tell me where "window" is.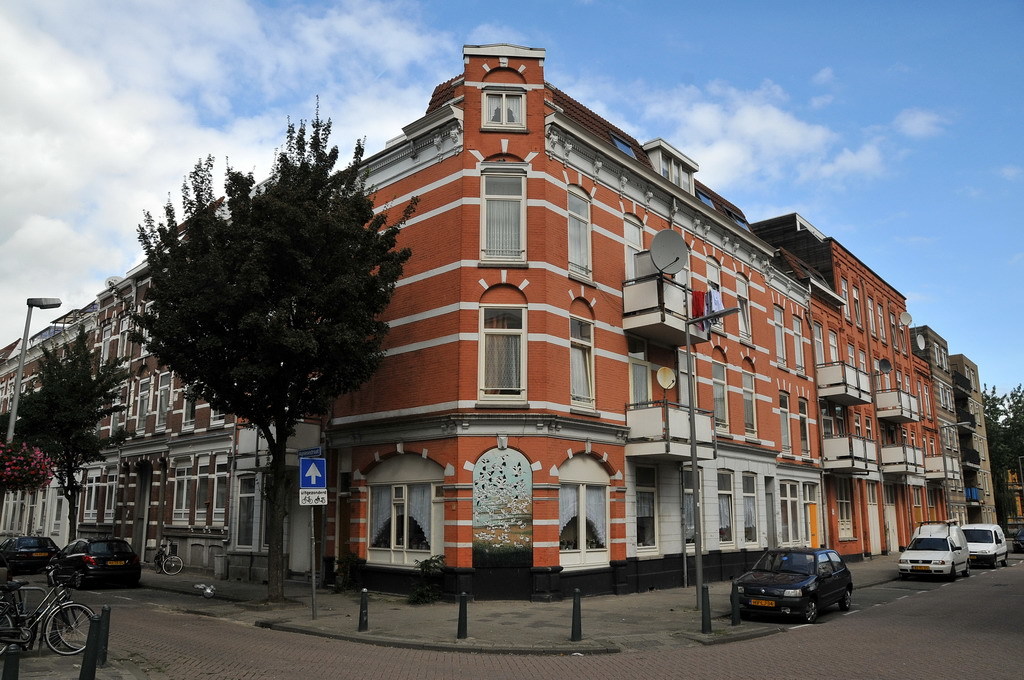
"window" is at [x1=194, y1=450, x2=235, y2=530].
